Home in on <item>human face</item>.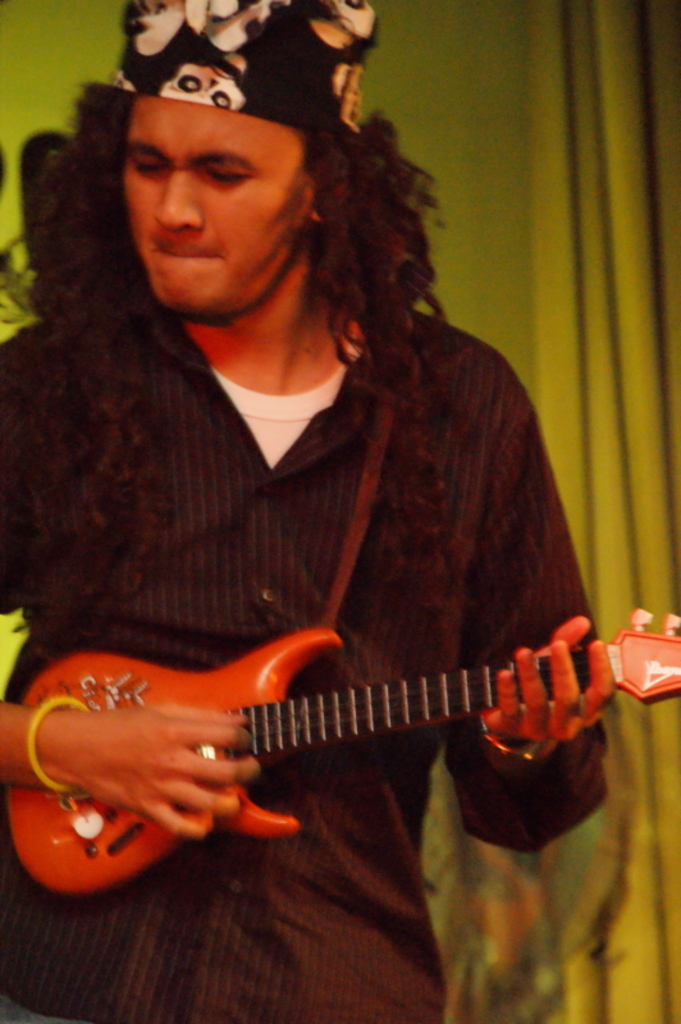
Homed in at bbox=[127, 104, 314, 316].
